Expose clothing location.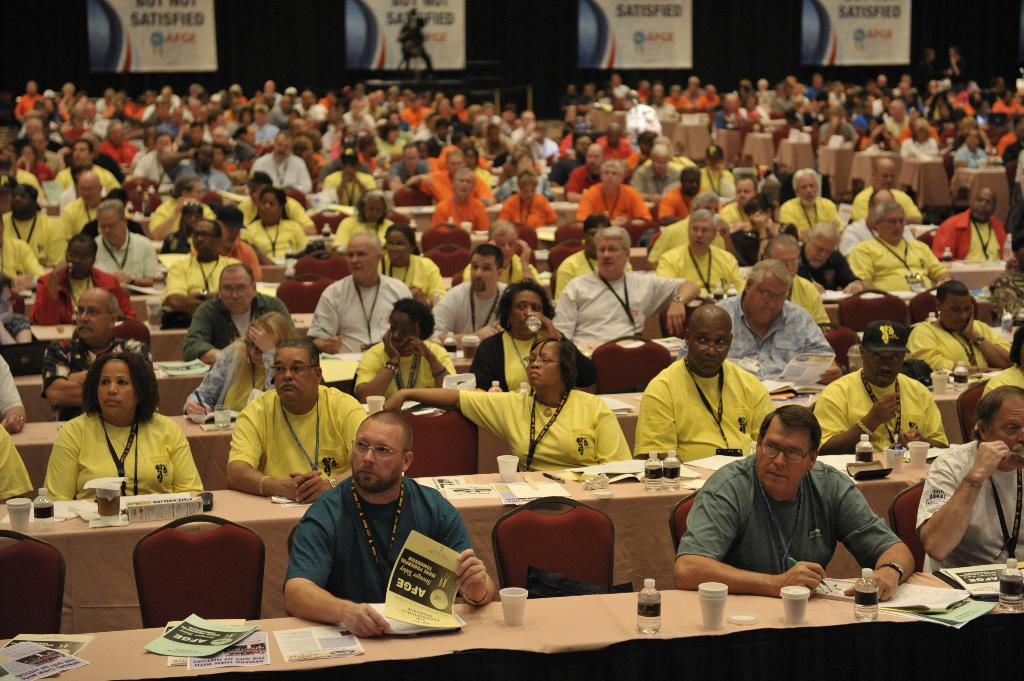
Exposed at [x1=849, y1=233, x2=943, y2=292].
